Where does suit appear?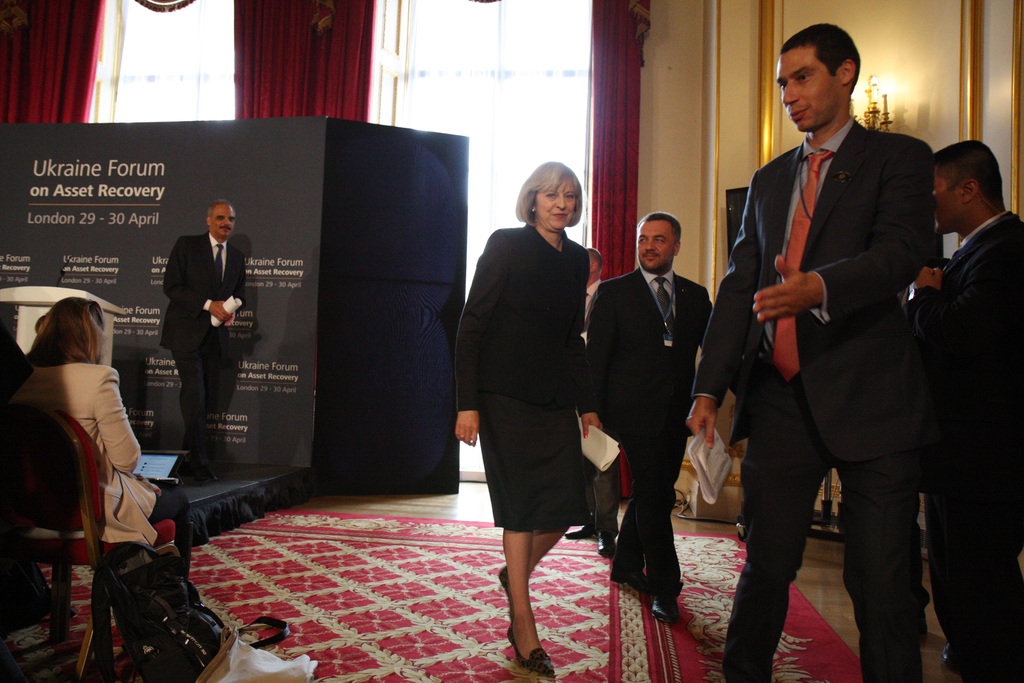
Appears at x1=589, y1=265, x2=717, y2=587.
